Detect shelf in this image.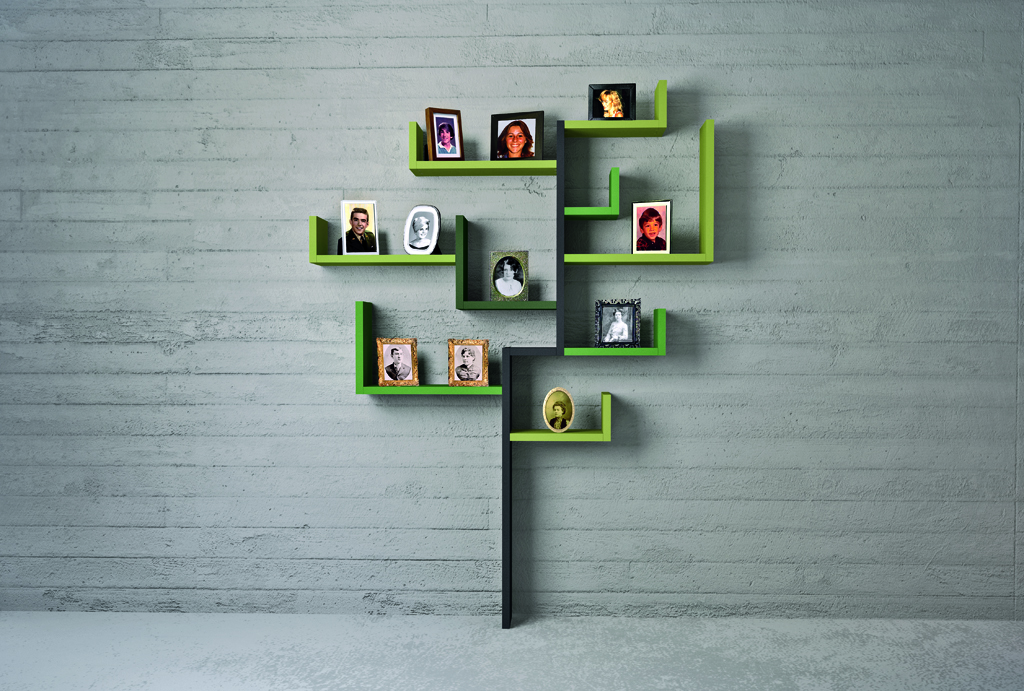
Detection: [365, 105, 701, 427].
